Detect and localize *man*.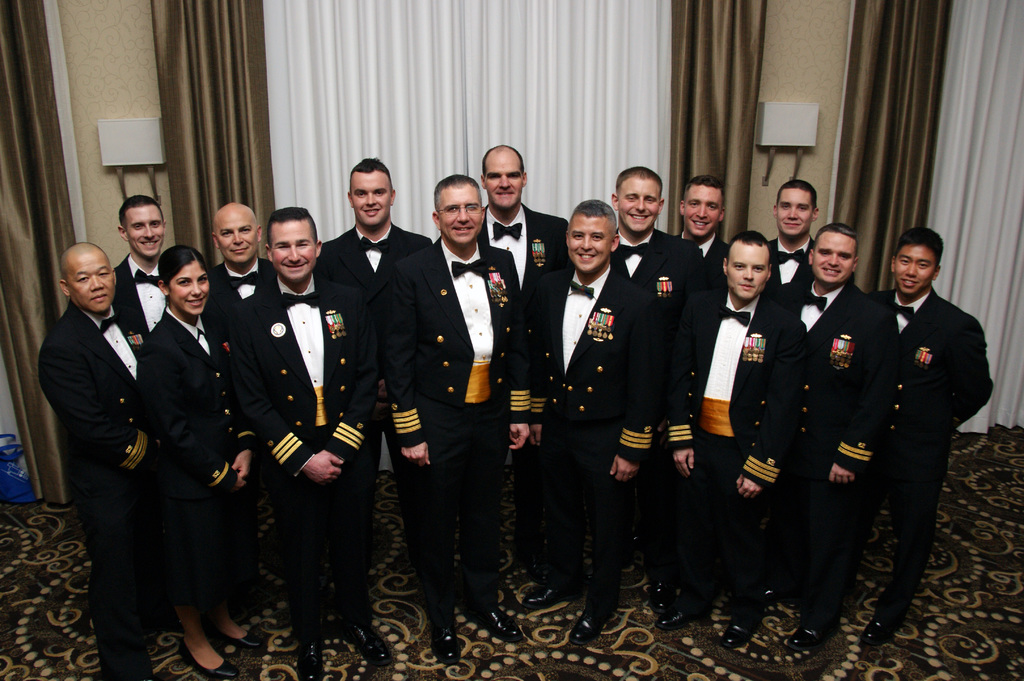
Localized at box(757, 182, 828, 300).
